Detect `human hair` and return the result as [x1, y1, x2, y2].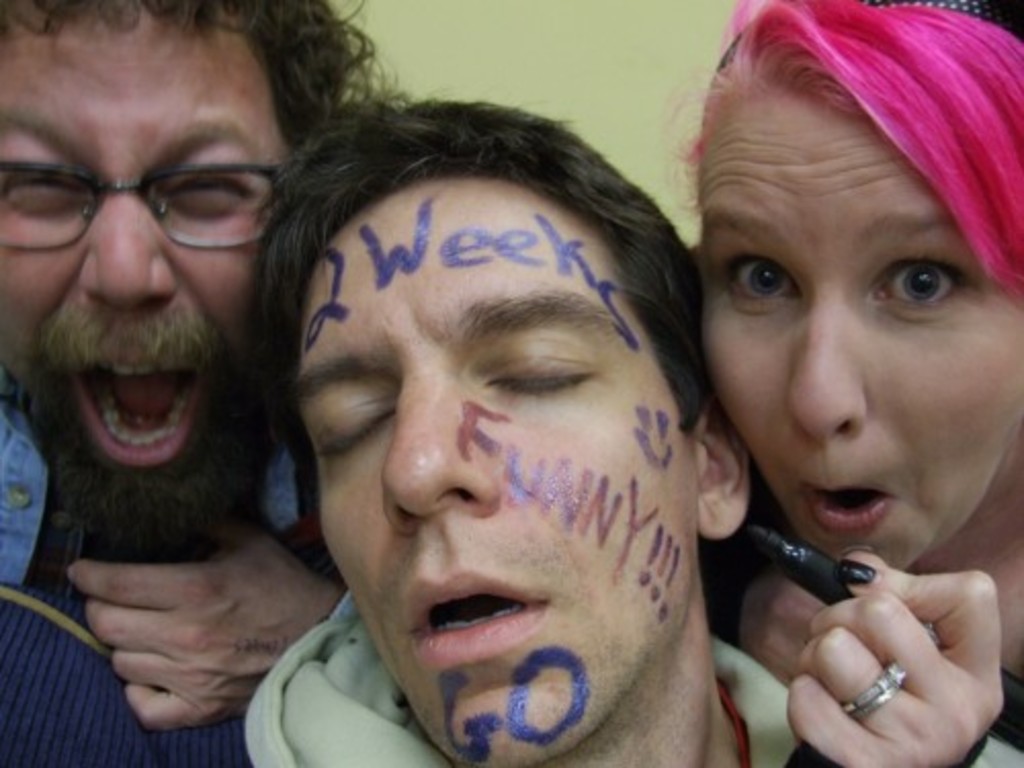
[659, 0, 1022, 303].
